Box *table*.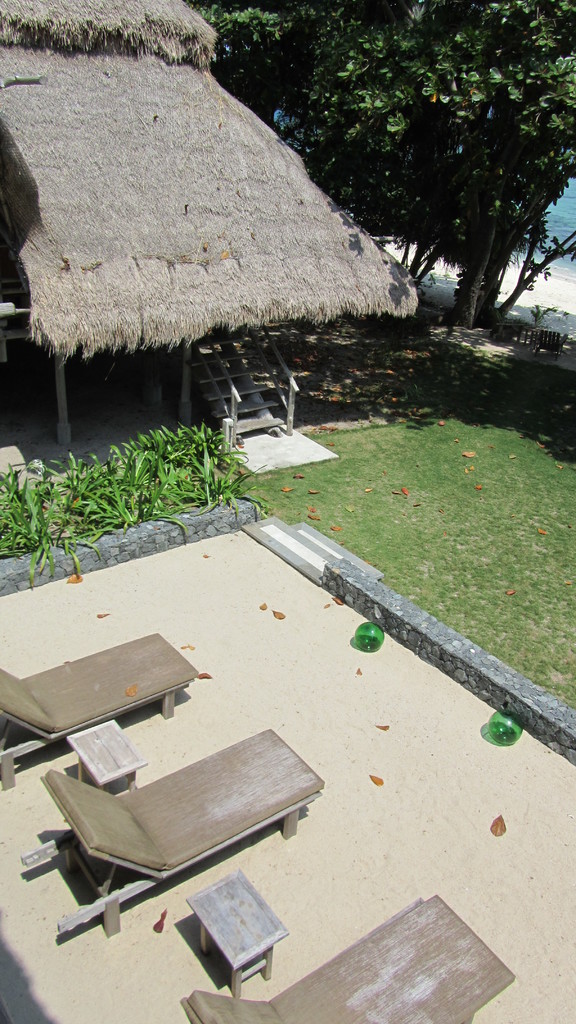
region(186, 868, 291, 998).
